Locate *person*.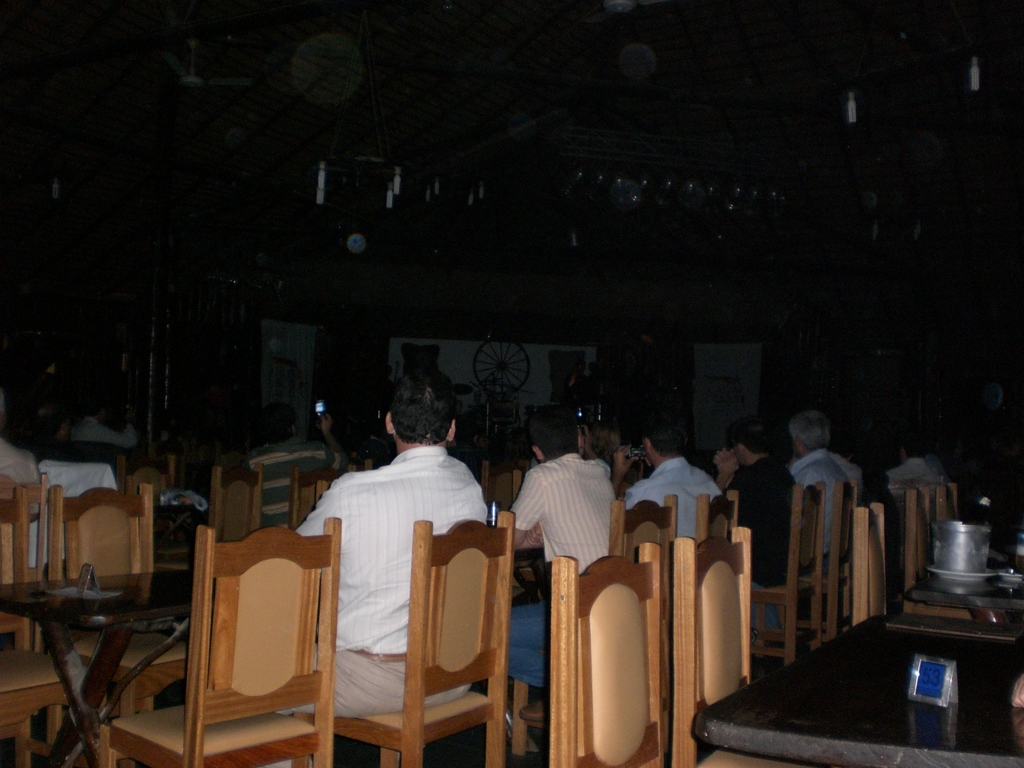
Bounding box: BBox(614, 409, 717, 547).
